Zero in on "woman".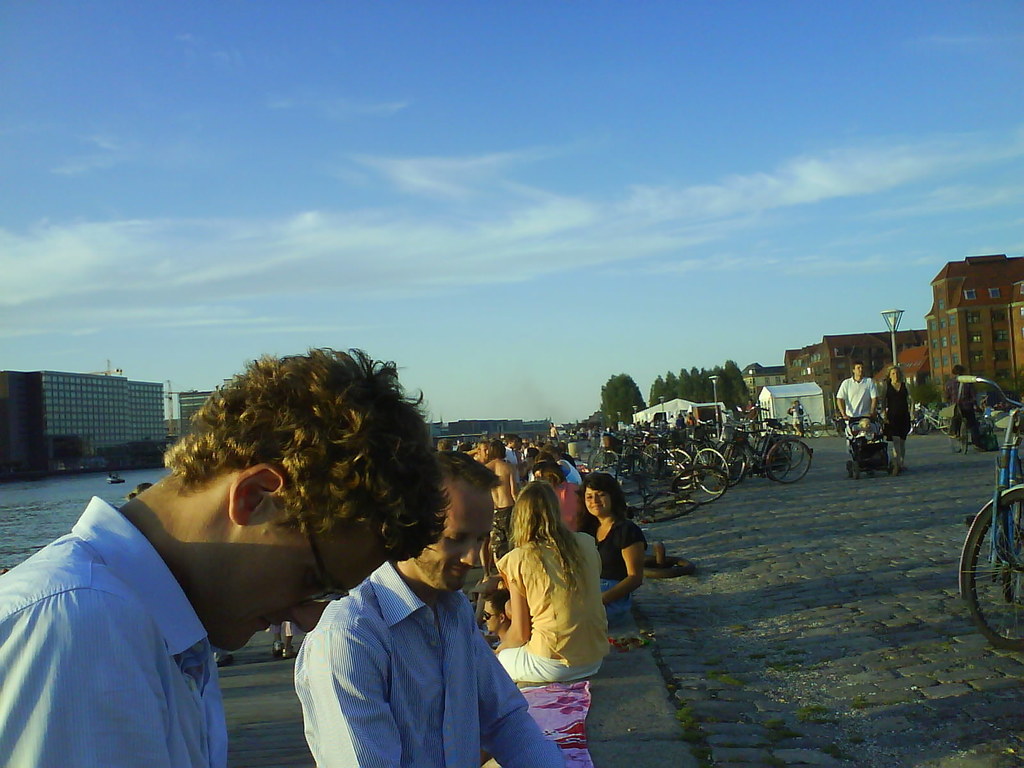
Zeroed in: rect(481, 438, 520, 543).
